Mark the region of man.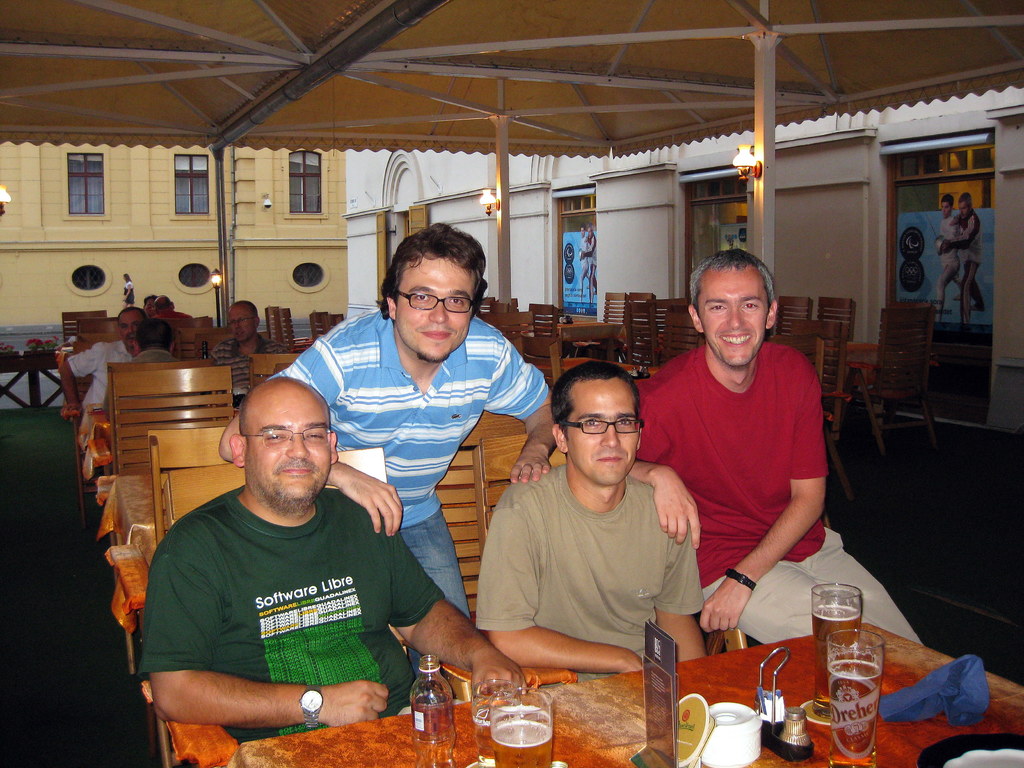
Region: [55,305,150,472].
